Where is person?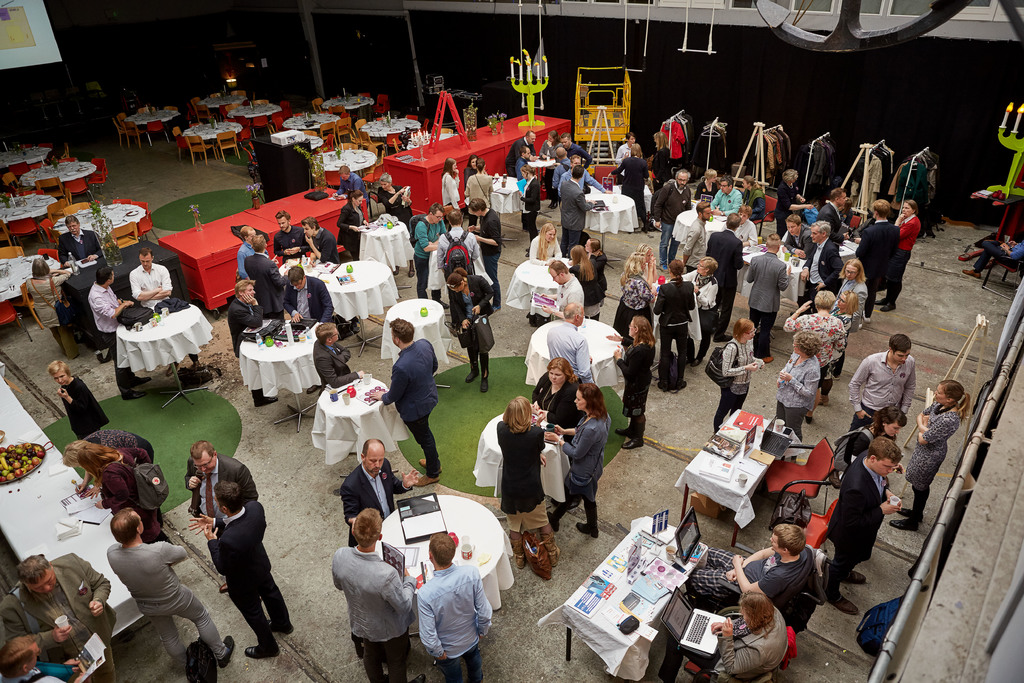
26:258:77:360.
